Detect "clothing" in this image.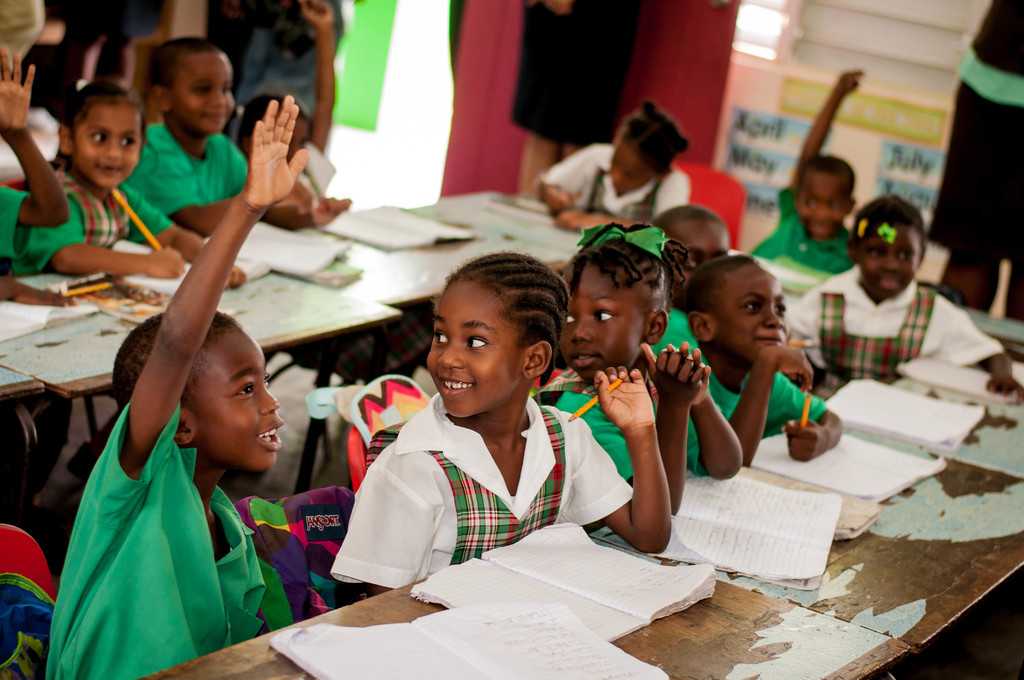
Detection: 131,121,254,218.
